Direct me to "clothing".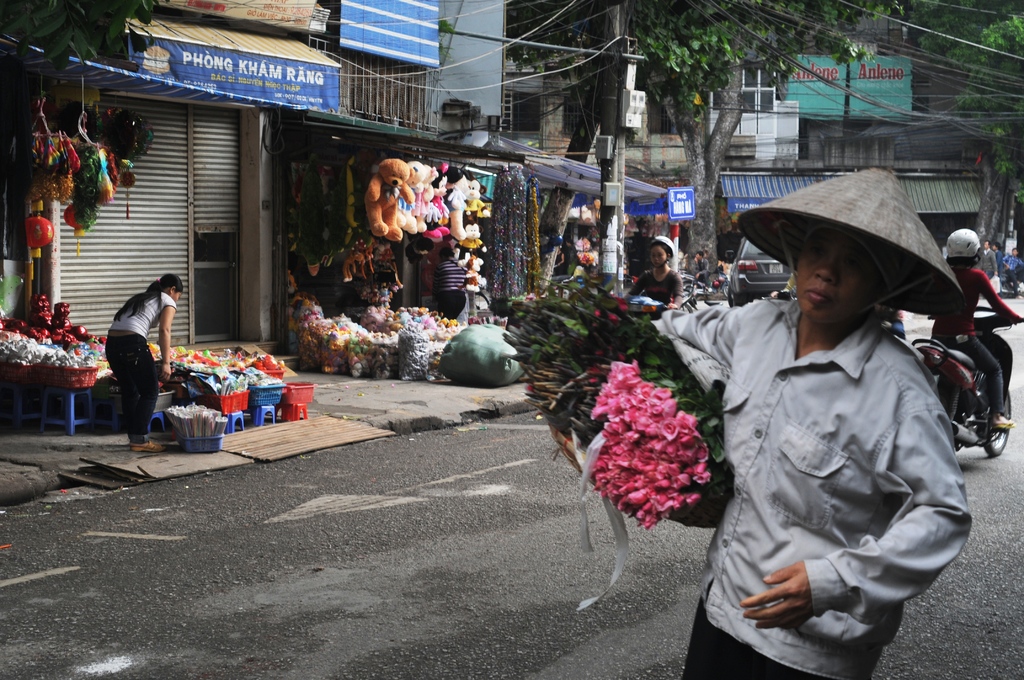
Direction: (x1=1004, y1=254, x2=1023, y2=295).
